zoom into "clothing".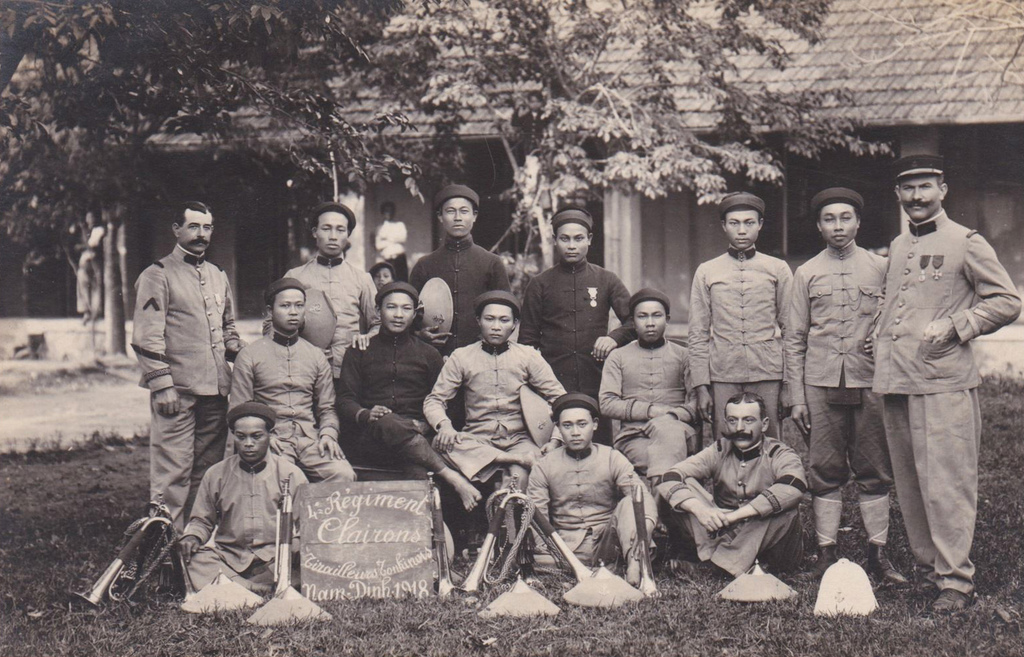
Zoom target: 688 253 790 433.
